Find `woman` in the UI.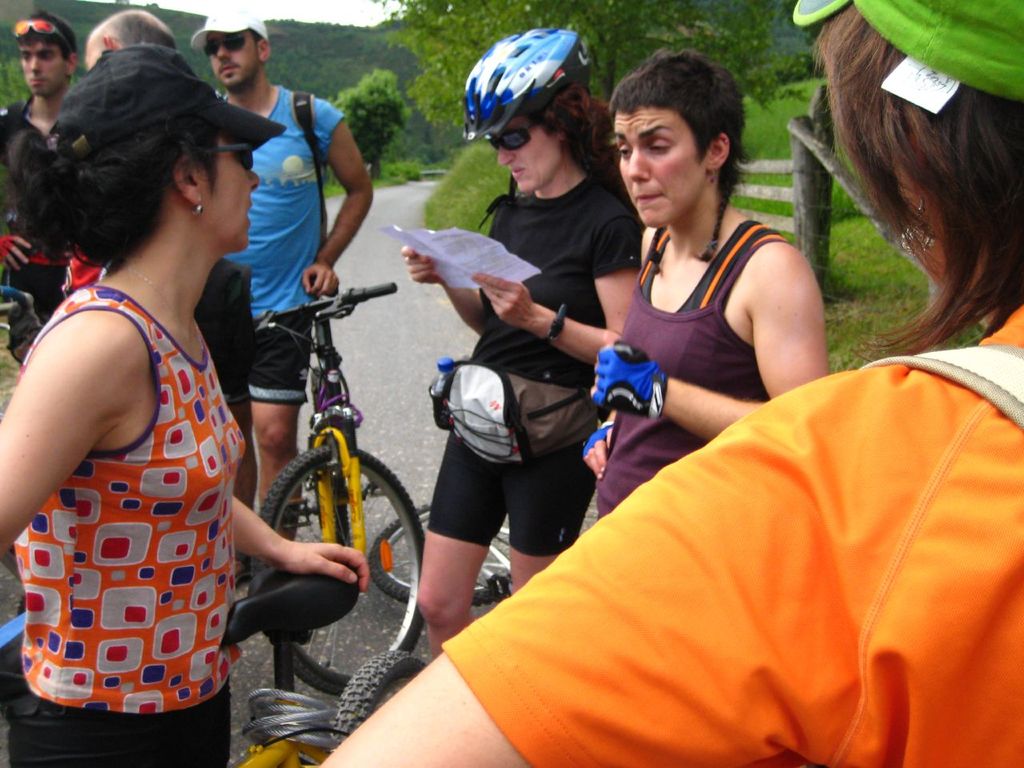
UI element at region(2, 36, 286, 767).
